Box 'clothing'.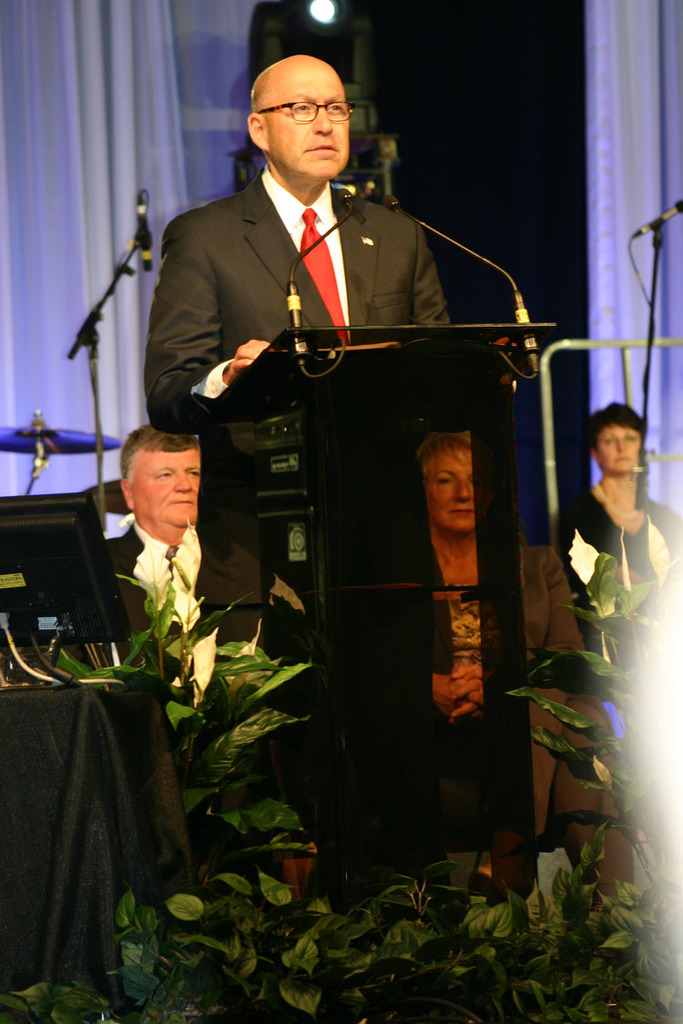
l=430, t=545, r=582, b=832.
